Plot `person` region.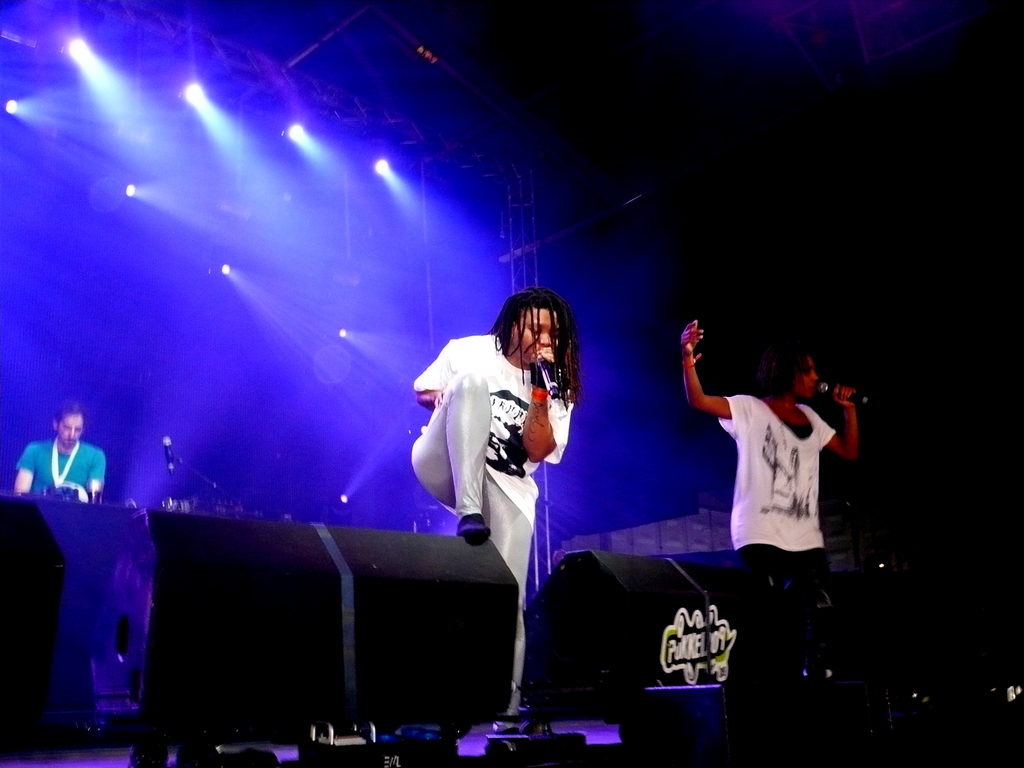
Plotted at bbox=(412, 284, 580, 714).
